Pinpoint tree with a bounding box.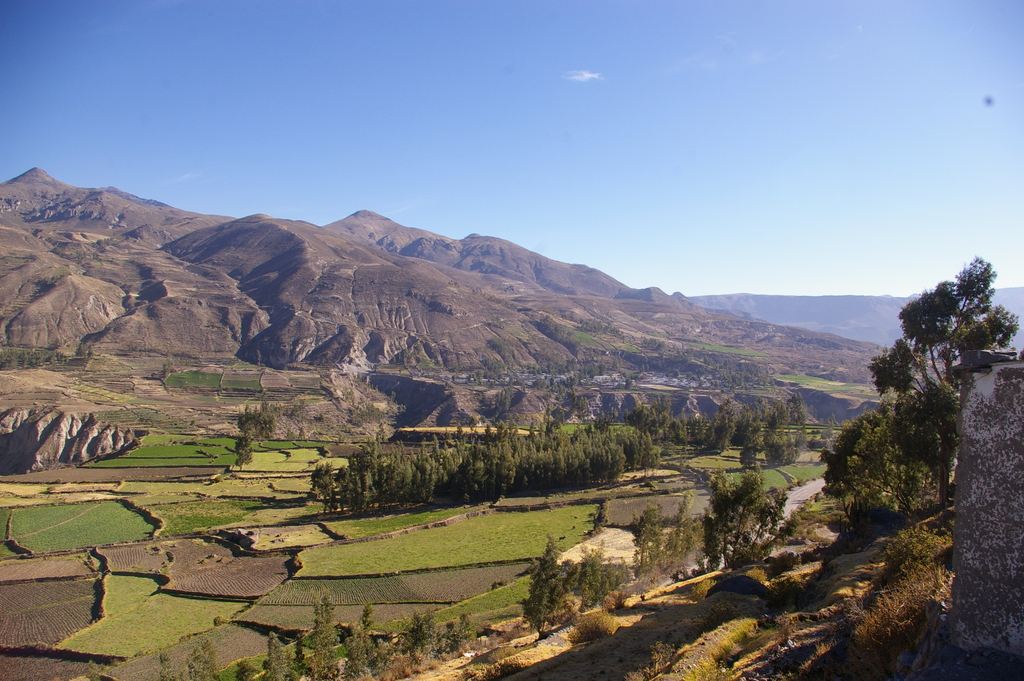
[x1=879, y1=248, x2=1023, y2=562].
